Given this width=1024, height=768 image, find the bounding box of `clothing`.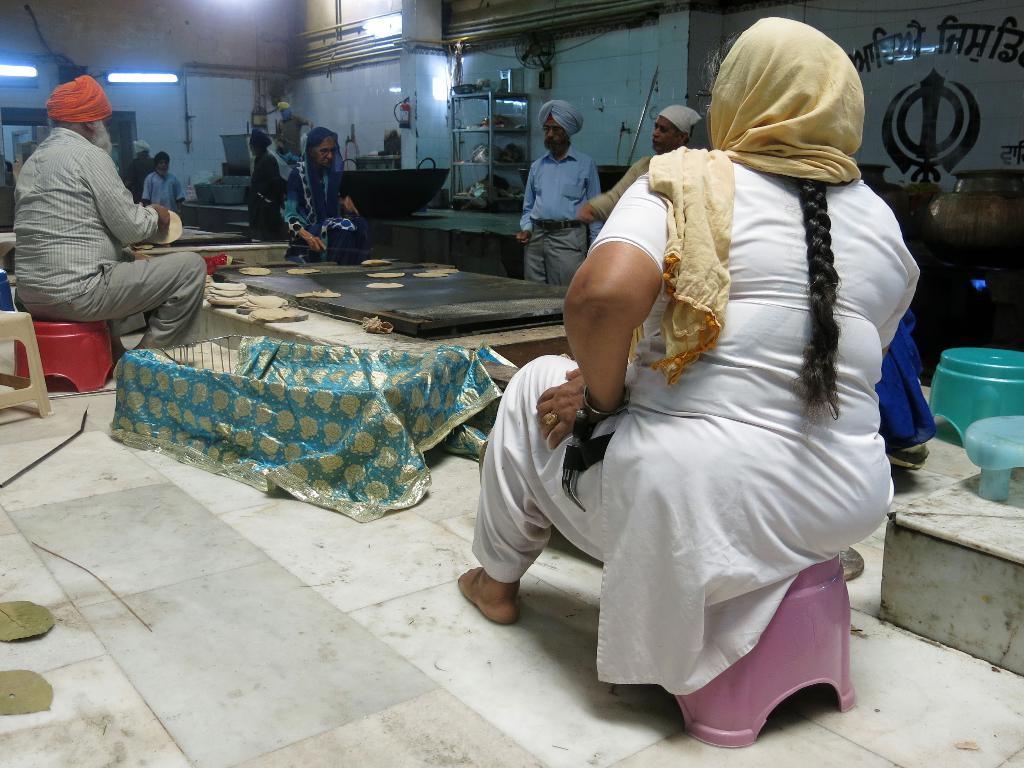
{"x1": 17, "y1": 125, "x2": 208, "y2": 352}.
